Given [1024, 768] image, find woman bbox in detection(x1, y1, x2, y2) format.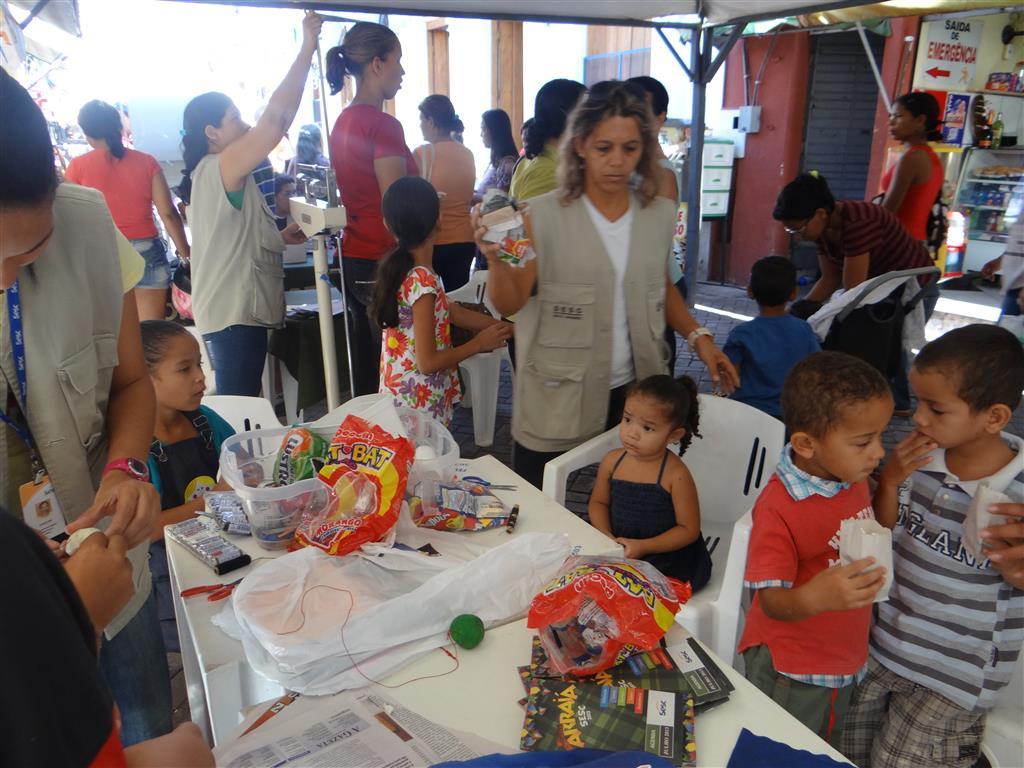
detection(769, 171, 941, 410).
